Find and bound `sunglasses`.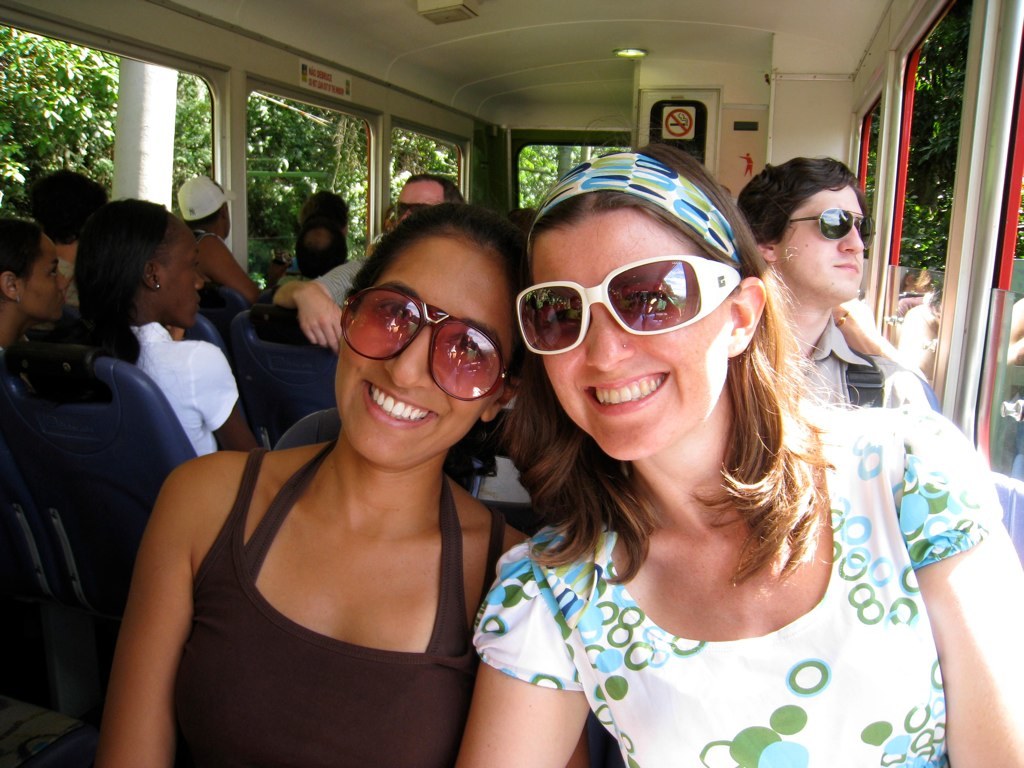
Bound: 393/200/431/218.
